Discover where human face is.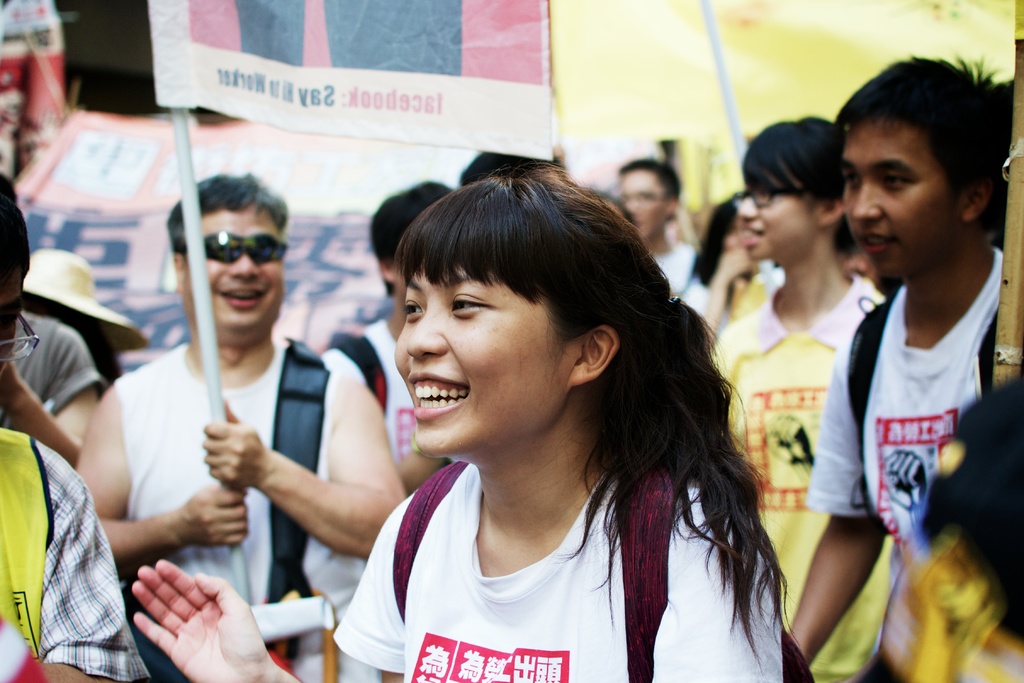
Discovered at (left=742, top=179, right=820, bottom=264).
